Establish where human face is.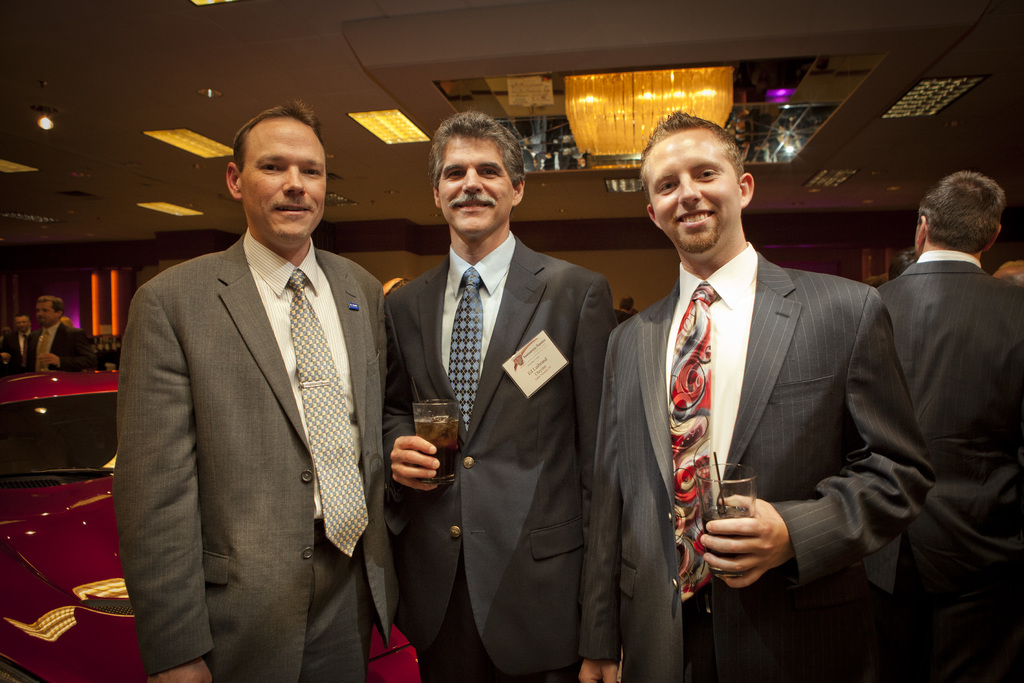
Established at BBox(13, 315, 29, 332).
